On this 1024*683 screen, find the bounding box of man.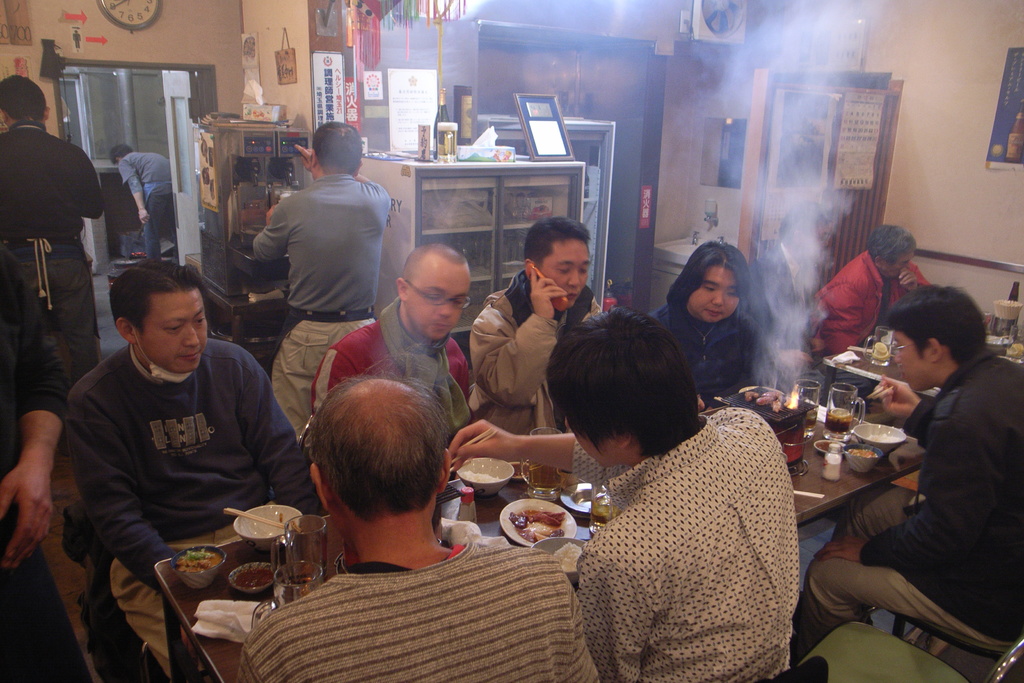
Bounding box: left=0, top=78, right=108, bottom=399.
